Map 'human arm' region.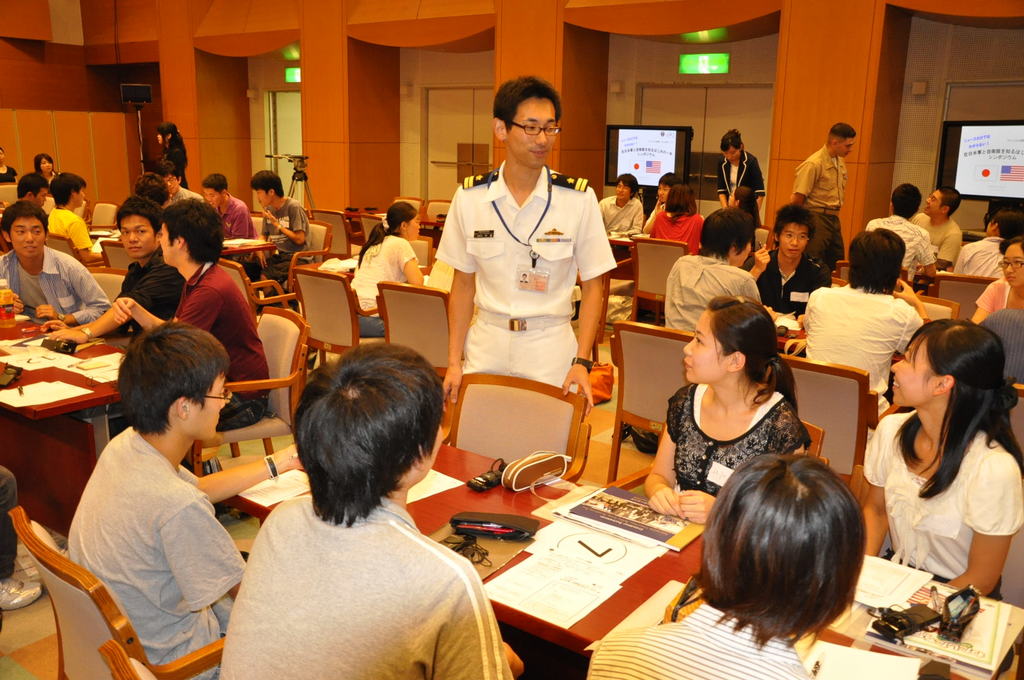
Mapped to 732:267:763:303.
